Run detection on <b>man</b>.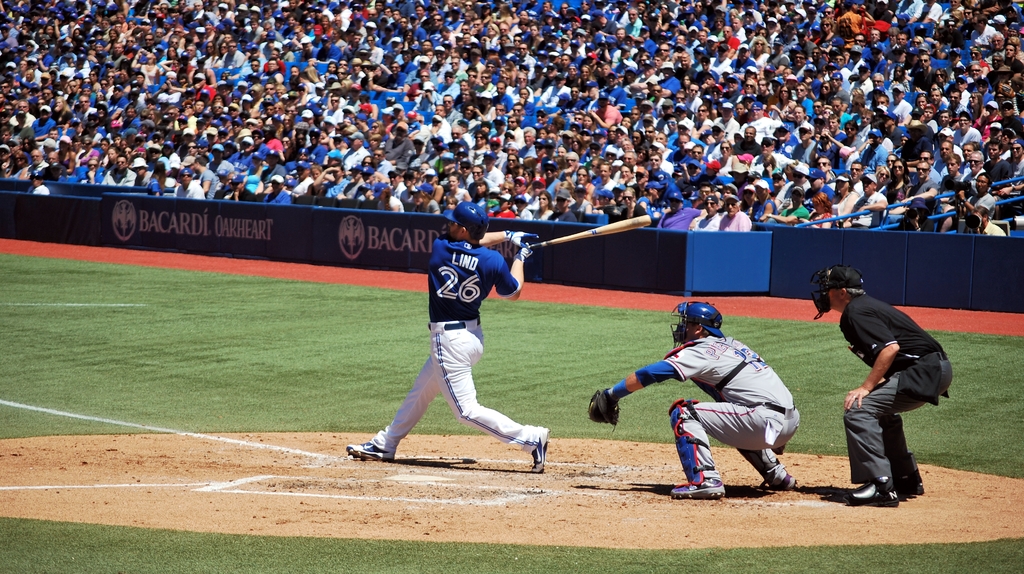
Result: {"x1": 244, "y1": 19, "x2": 257, "y2": 44}.
